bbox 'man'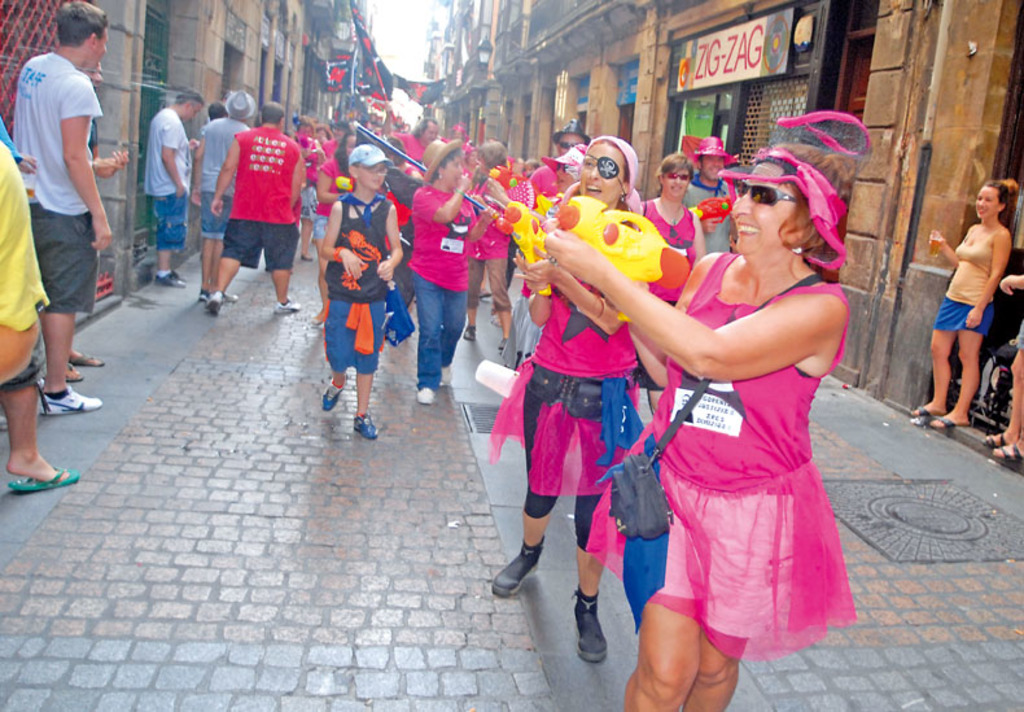
[left=6, top=3, right=115, bottom=418]
